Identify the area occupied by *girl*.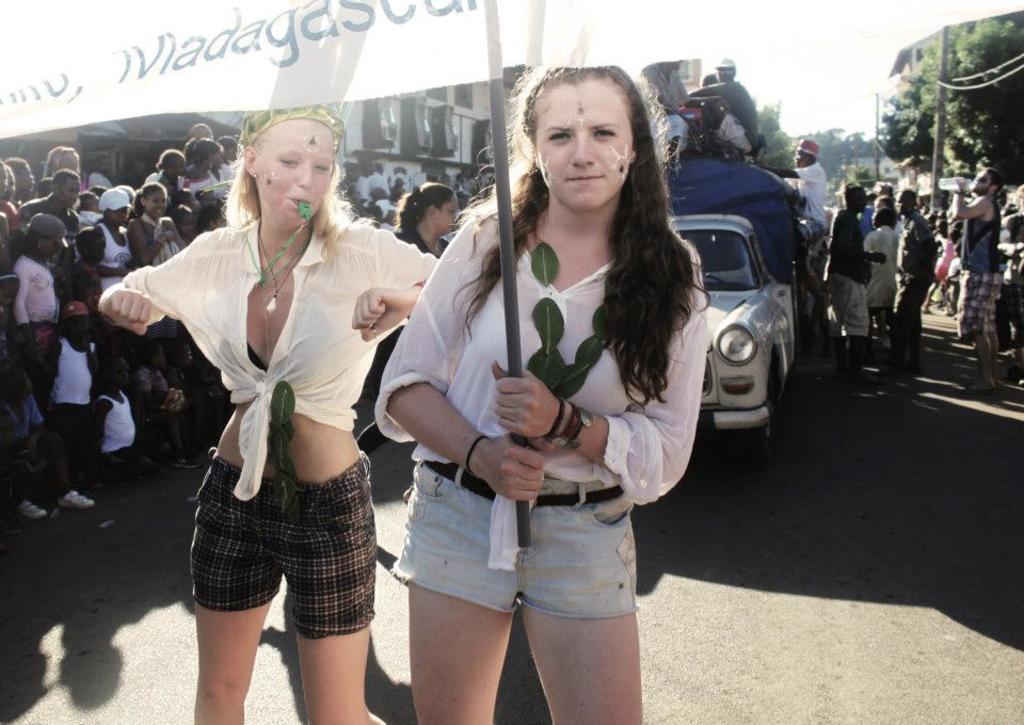
Area: BBox(143, 152, 186, 196).
